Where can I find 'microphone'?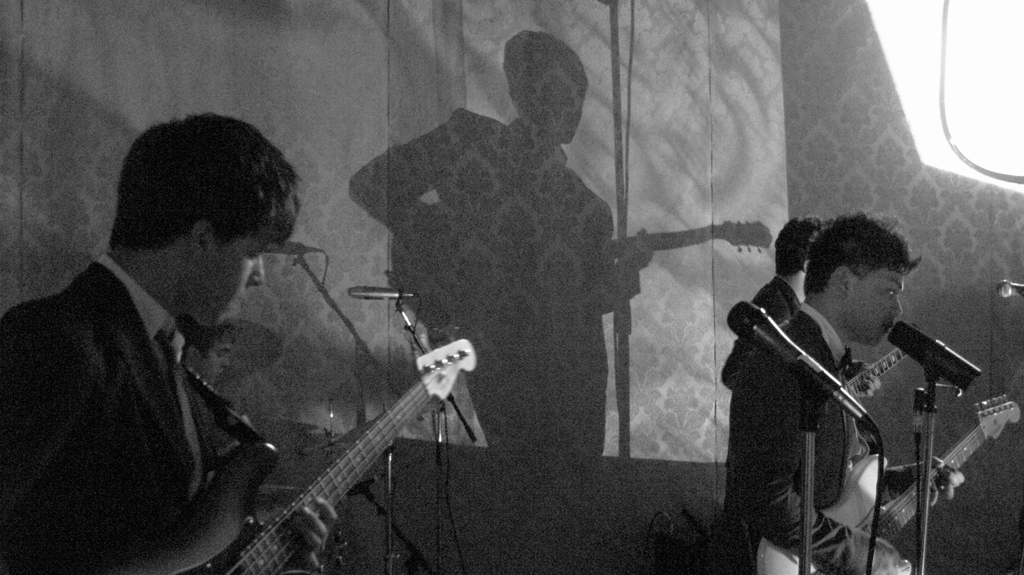
You can find it at <bbox>996, 276, 1023, 297</bbox>.
